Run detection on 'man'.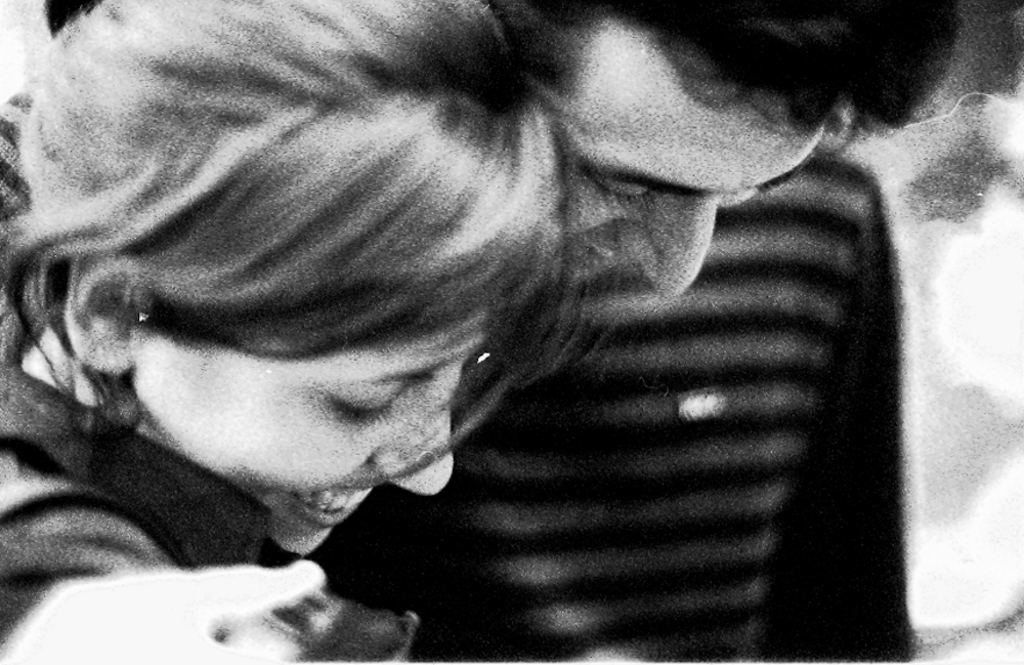
Result: box=[0, 12, 985, 650].
